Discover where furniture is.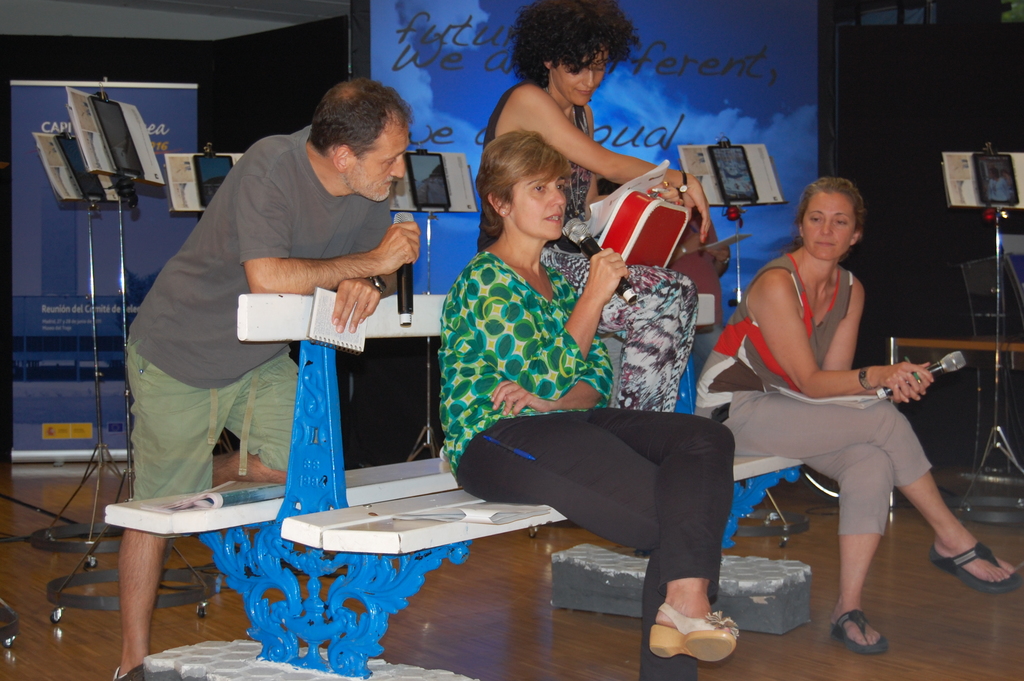
Discovered at (102,294,812,680).
